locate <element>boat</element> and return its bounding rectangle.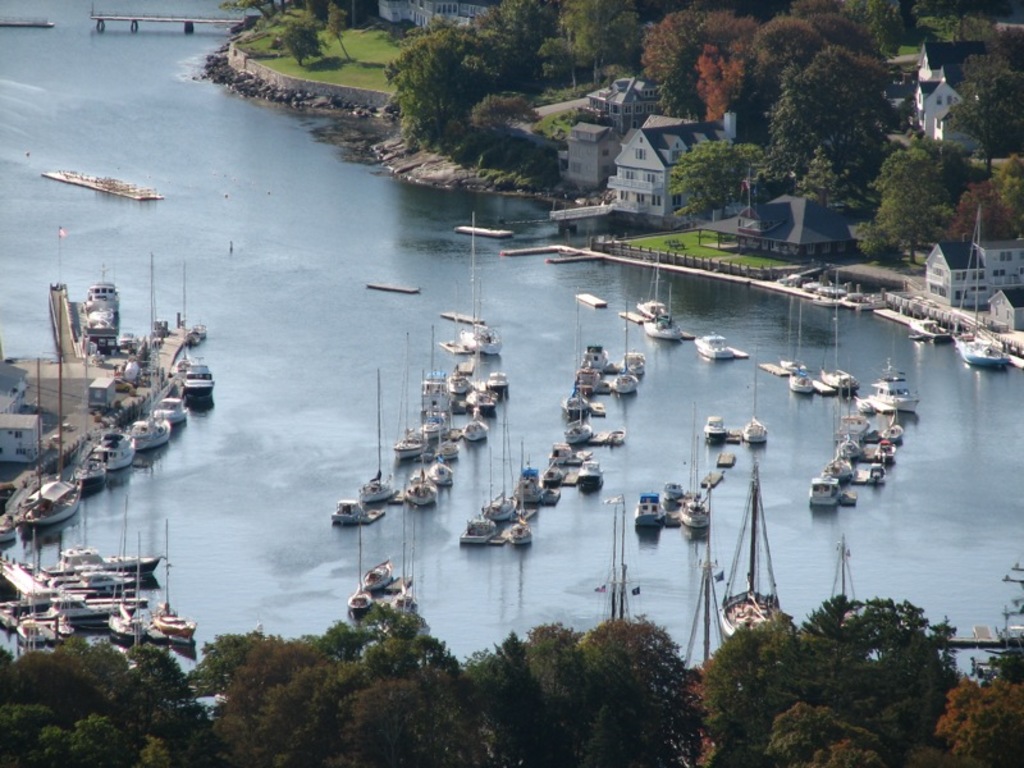
select_region(870, 349, 919, 410).
